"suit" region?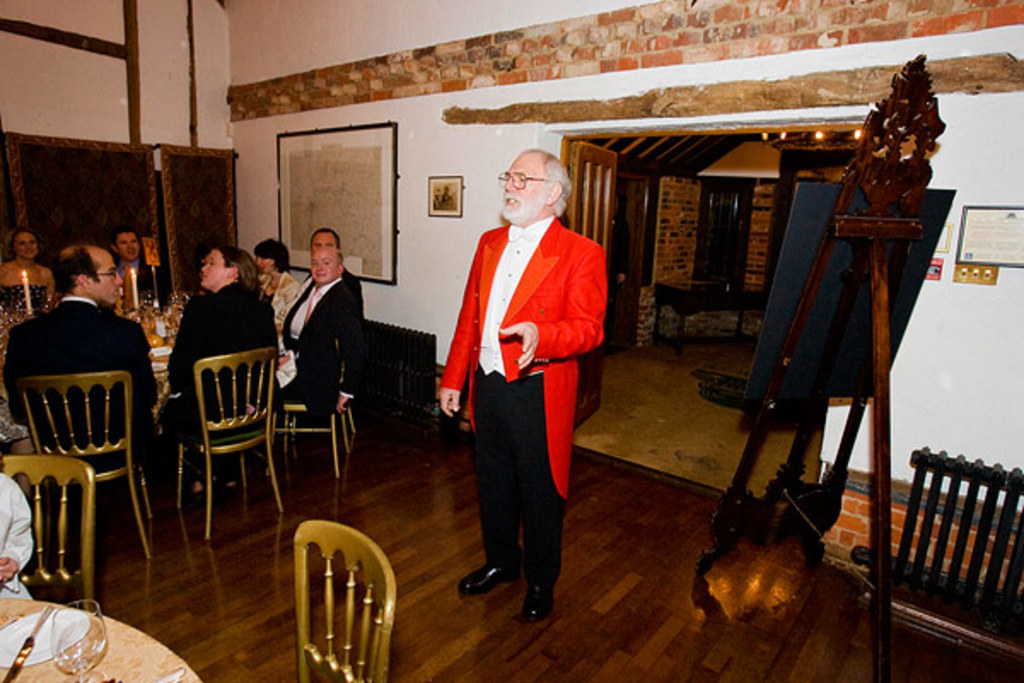
Rect(282, 278, 365, 418)
